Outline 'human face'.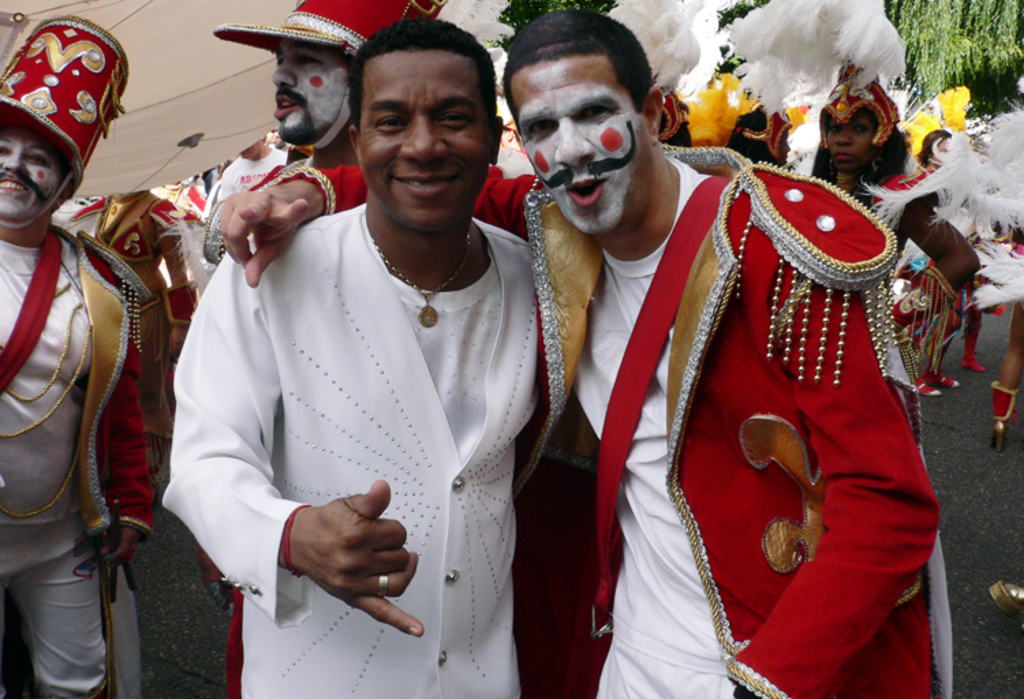
Outline: x1=512, y1=56, x2=650, y2=233.
